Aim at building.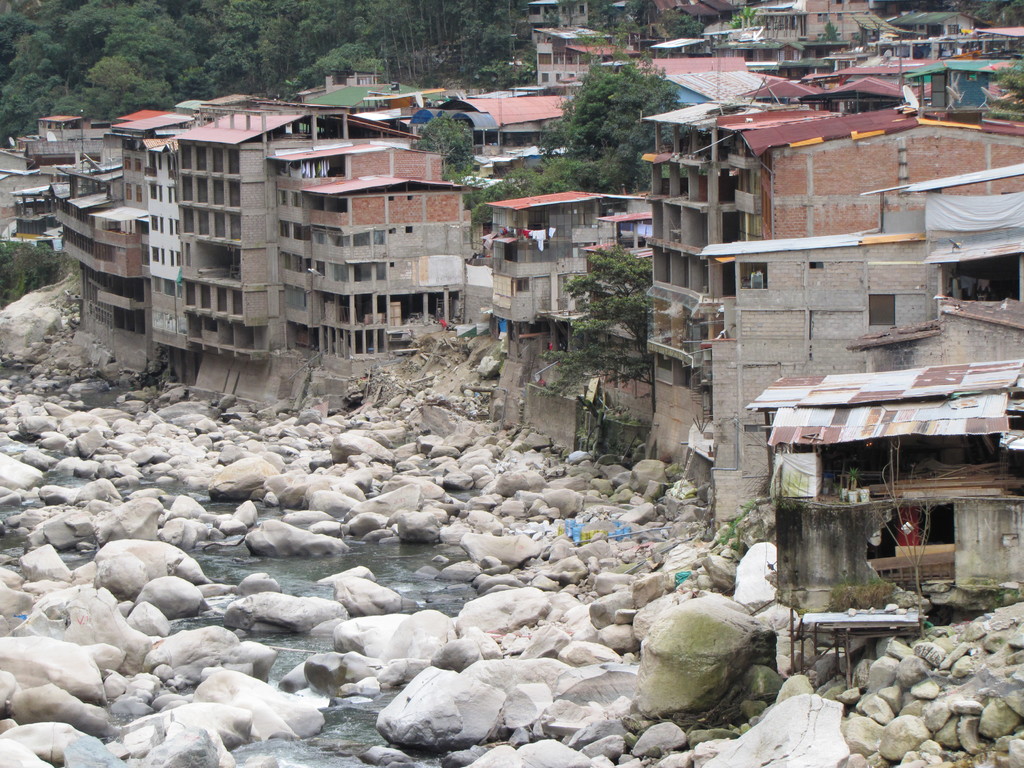
Aimed at box=[639, 105, 1023, 524].
